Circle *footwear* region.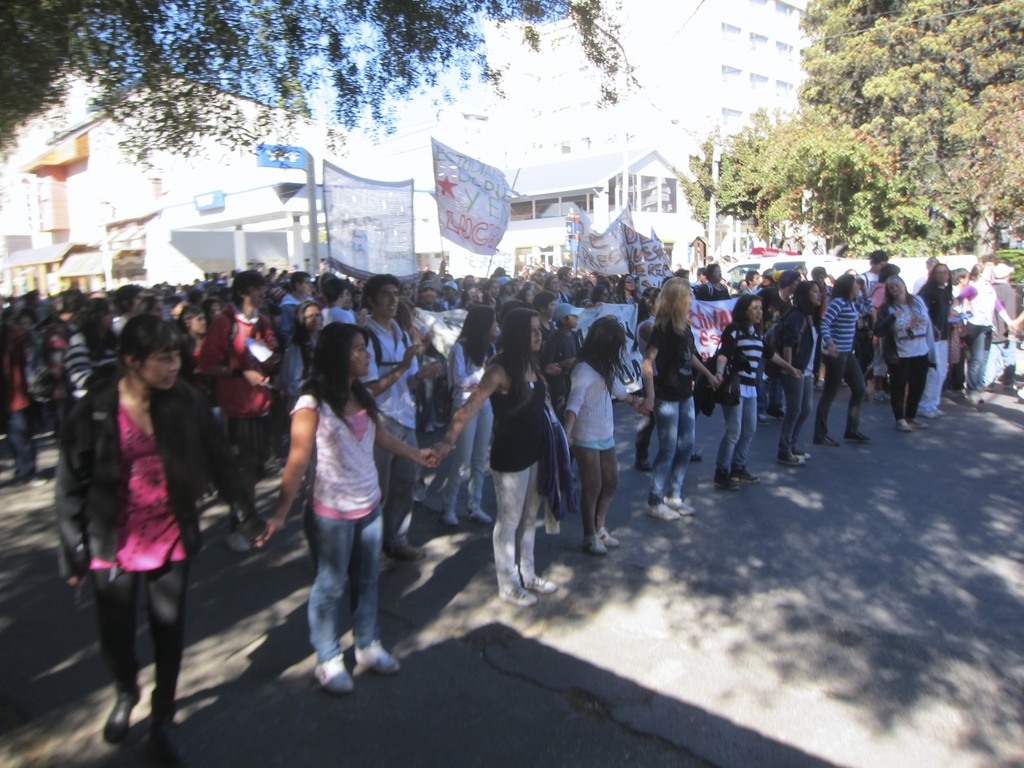
Region: [442, 508, 459, 527].
